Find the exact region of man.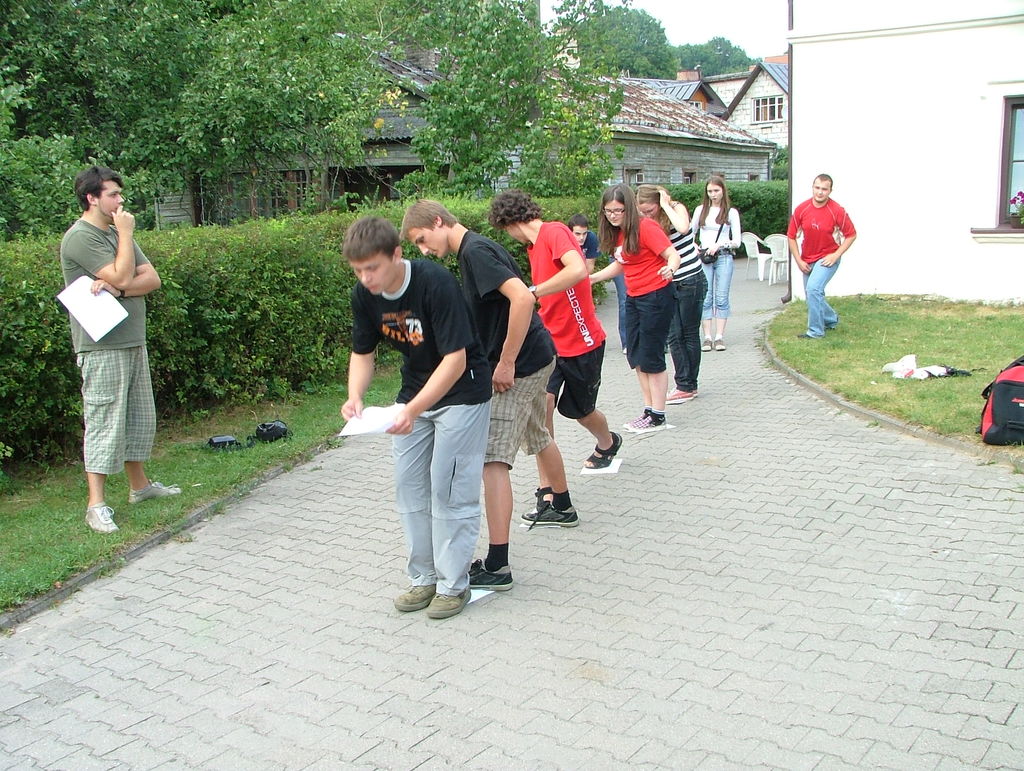
Exact region: 339/216/492/622.
